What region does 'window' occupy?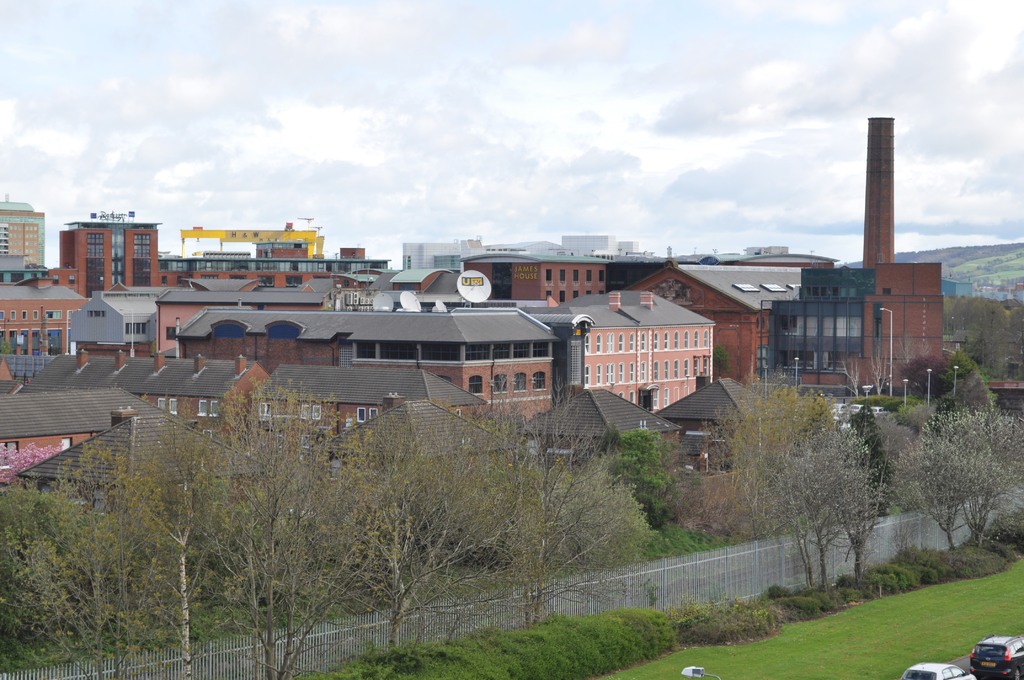
locate(210, 397, 220, 421).
